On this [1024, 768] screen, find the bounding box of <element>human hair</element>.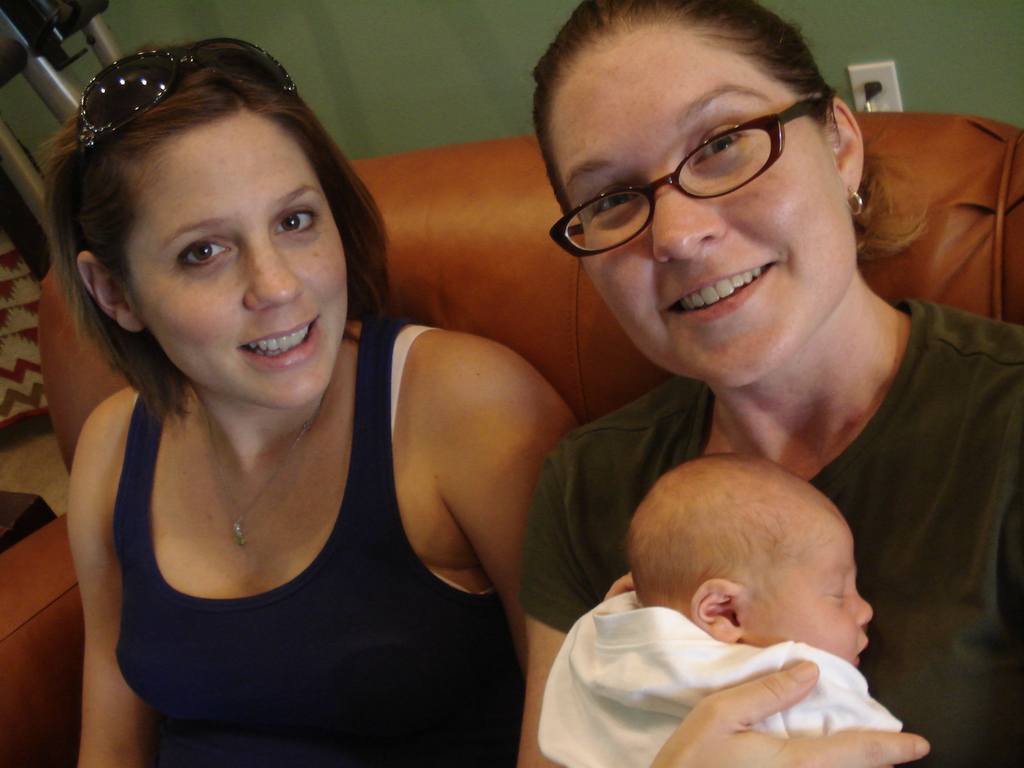
Bounding box: left=624, top=452, right=828, bottom=616.
